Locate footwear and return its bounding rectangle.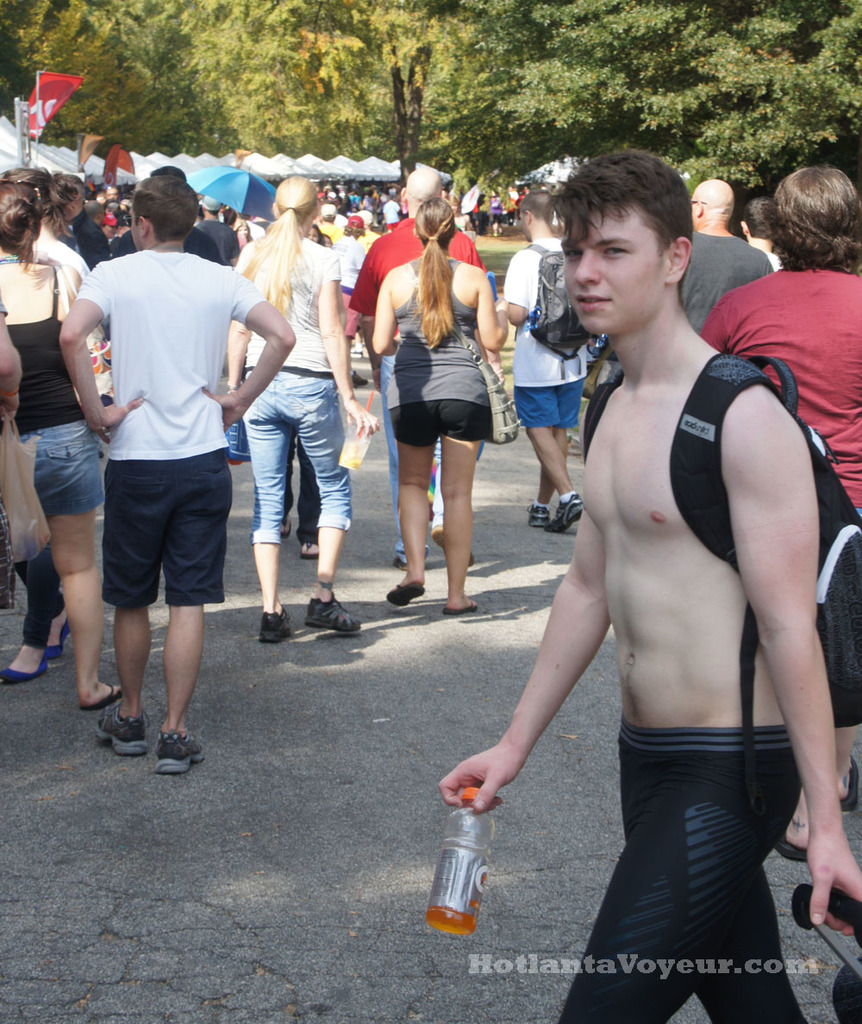
box(386, 583, 425, 603).
